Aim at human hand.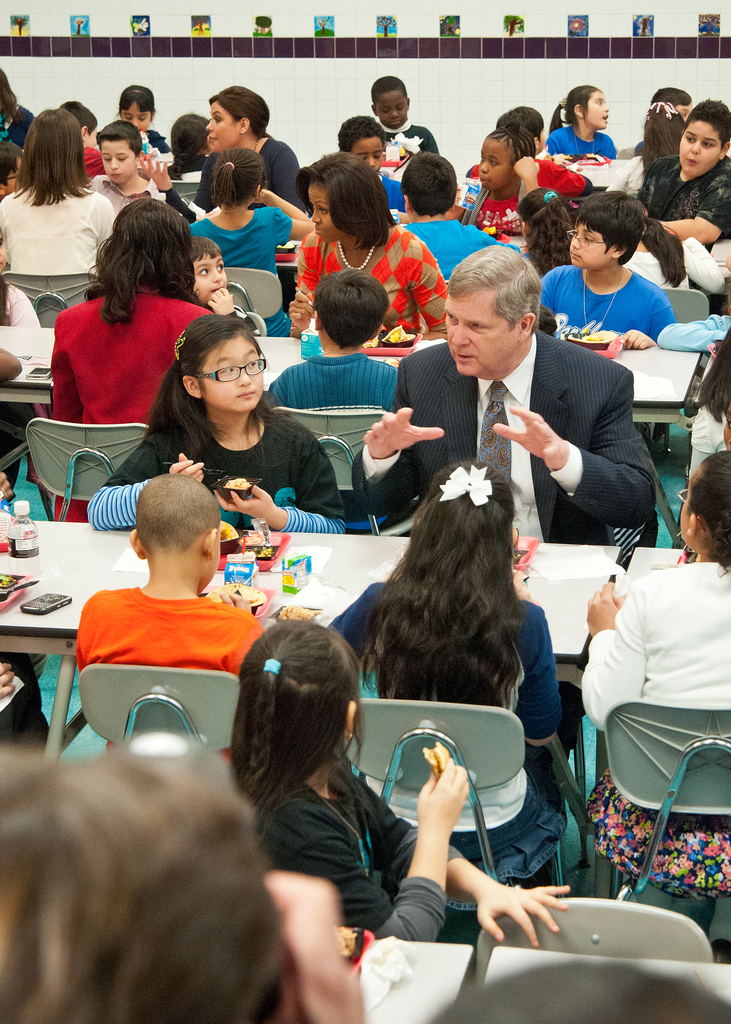
Aimed at [213, 482, 273, 519].
